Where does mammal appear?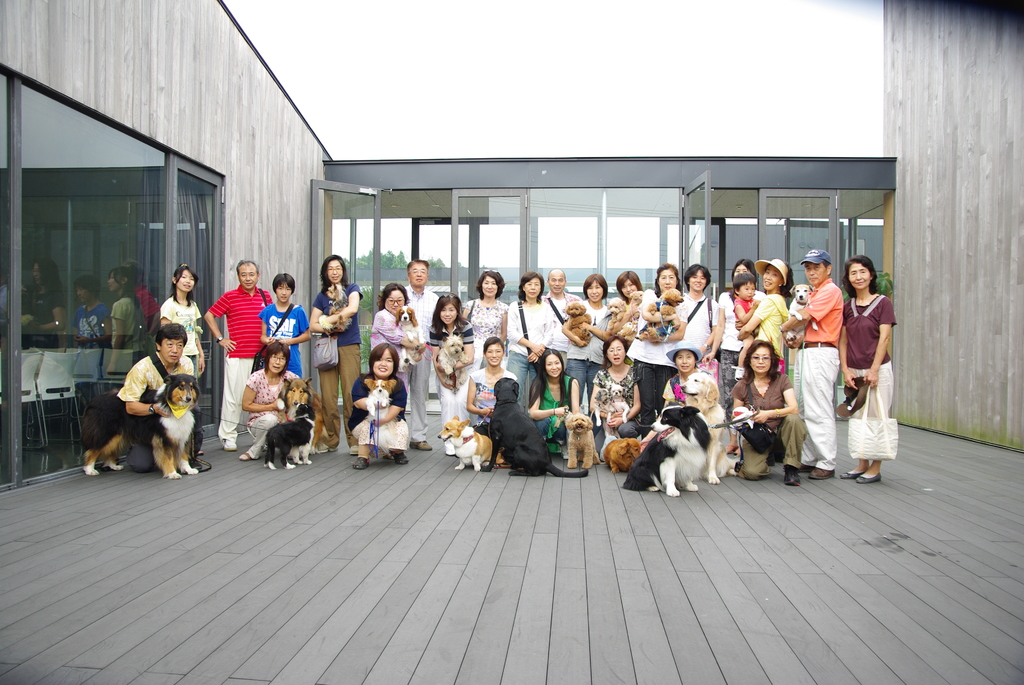
Appears at box=[120, 324, 200, 475].
